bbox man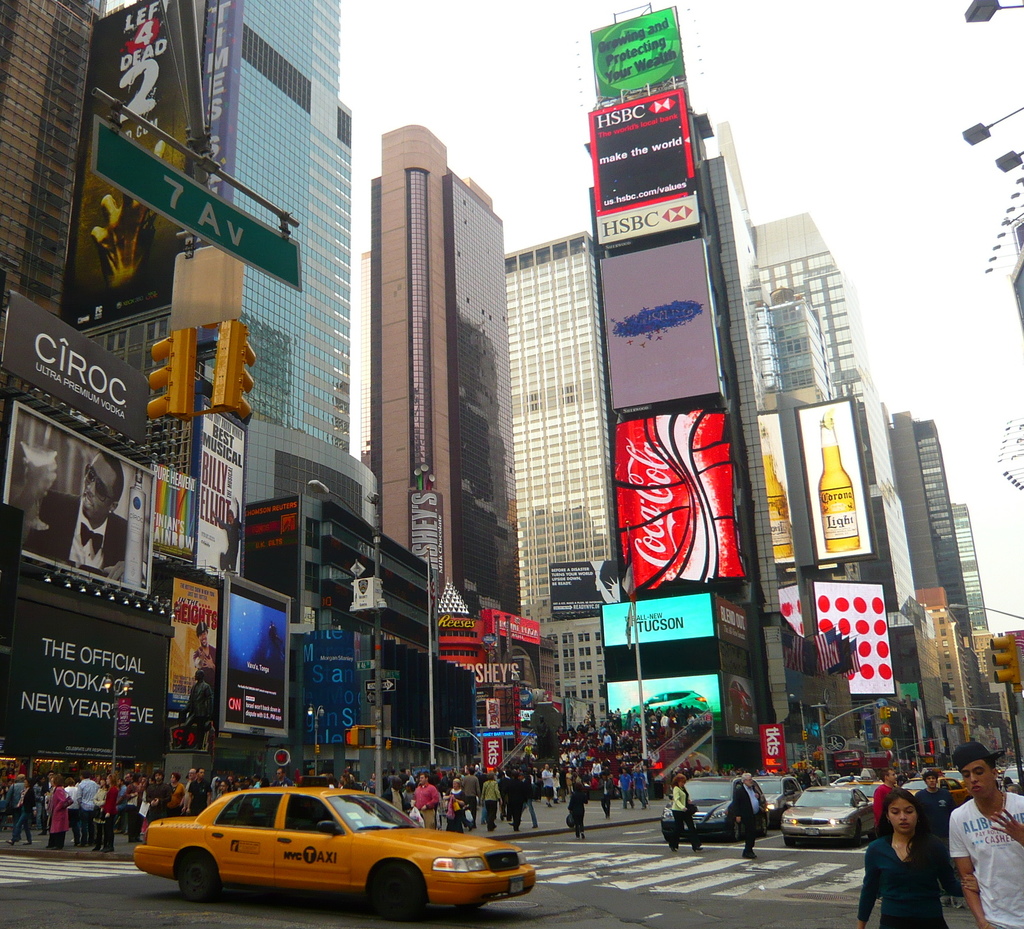
<region>145, 769, 172, 825</region>
